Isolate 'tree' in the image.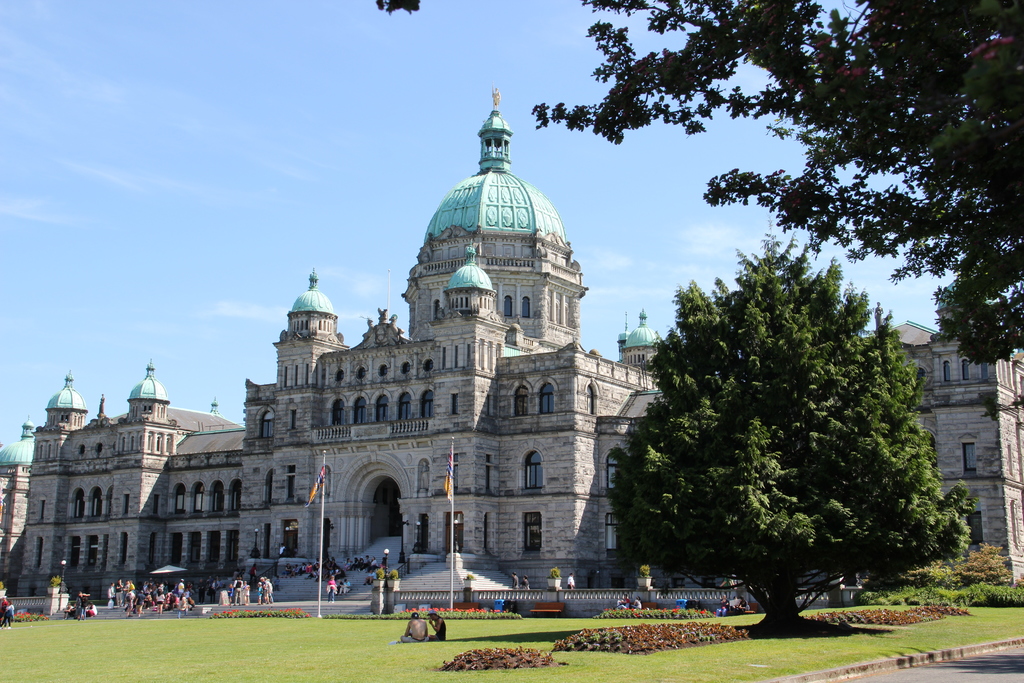
Isolated region: [left=617, top=236, right=958, bottom=607].
